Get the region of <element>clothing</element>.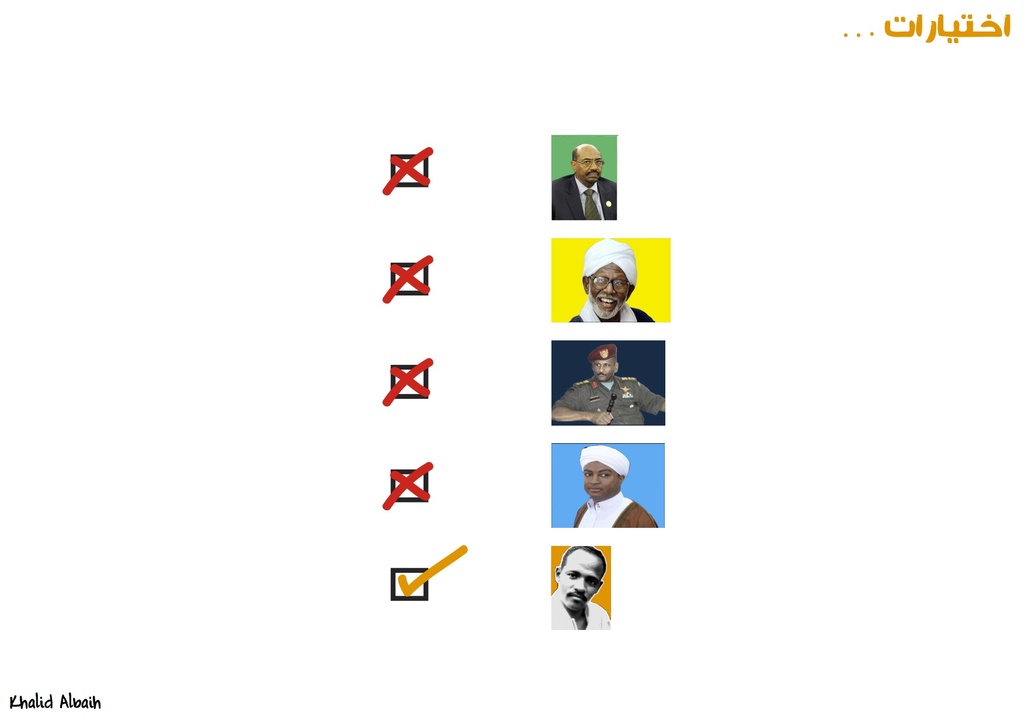
[554, 359, 650, 430].
